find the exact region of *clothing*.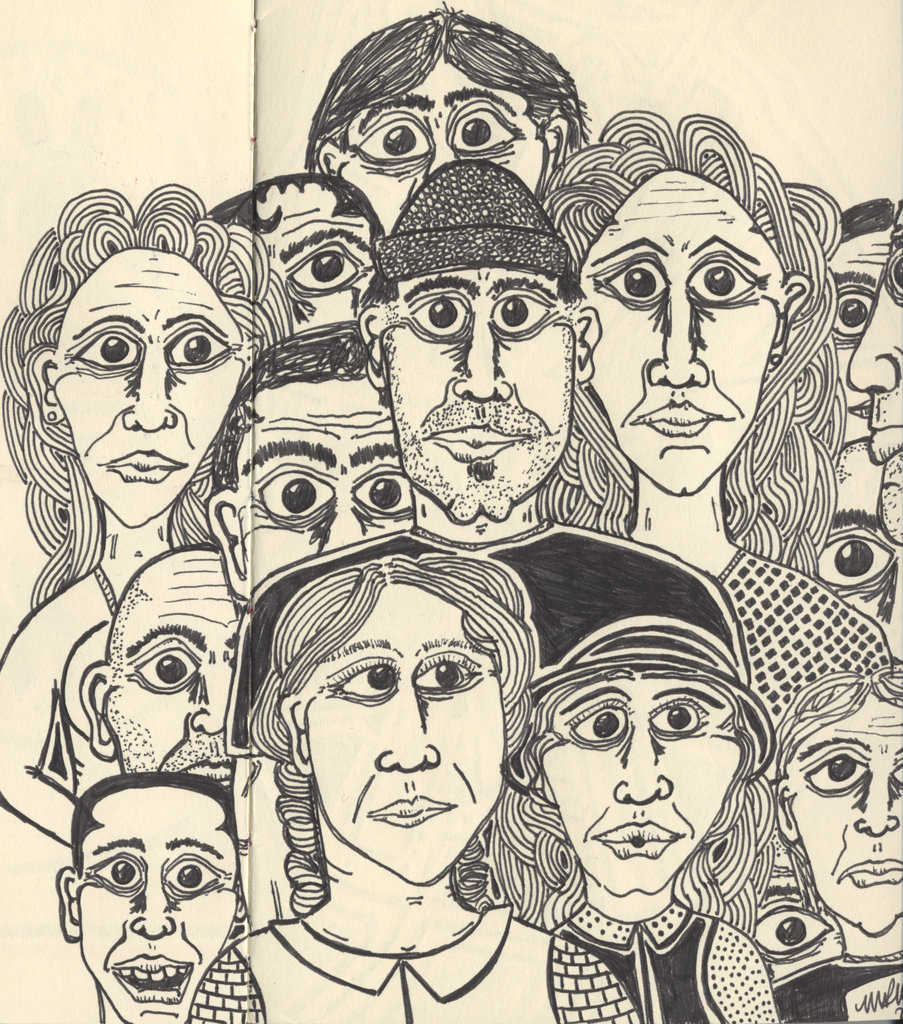
Exact region: 174,892,641,1023.
